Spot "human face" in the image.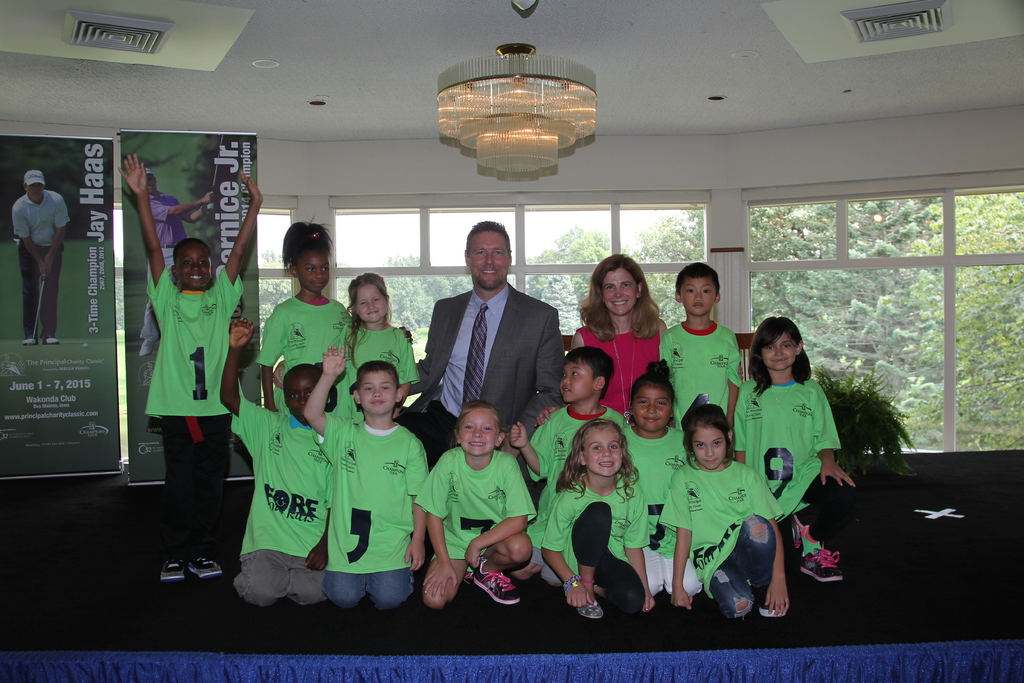
"human face" found at pyautogui.locateOnScreen(457, 406, 499, 458).
